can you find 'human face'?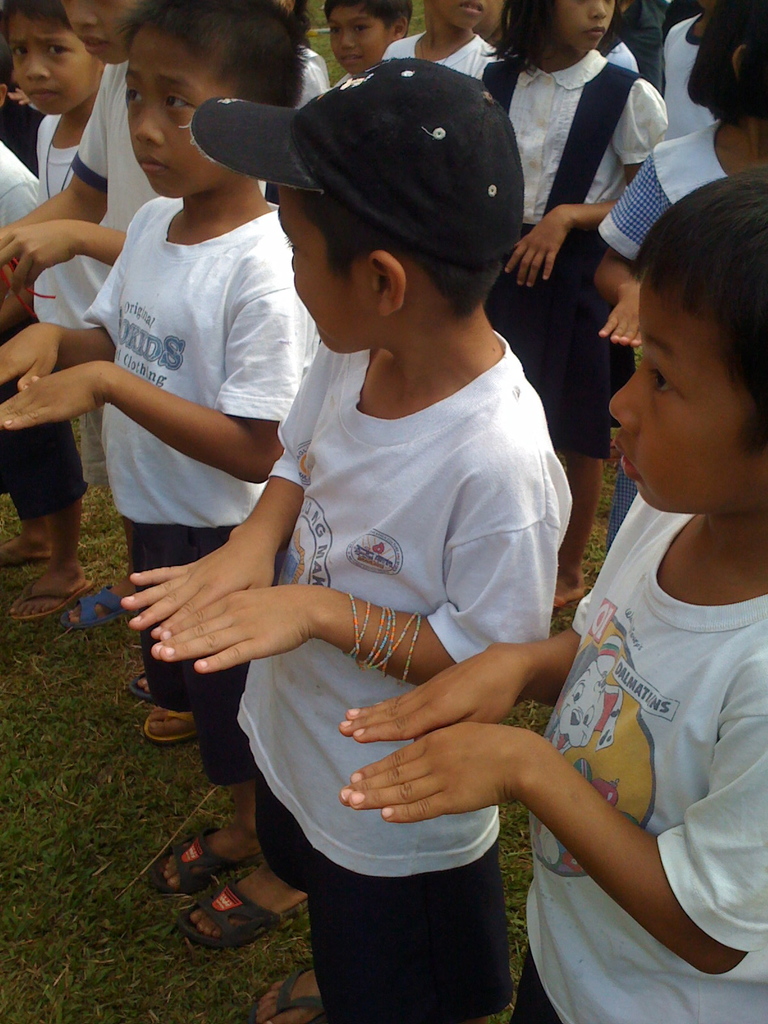
Yes, bounding box: region(6, 8, 100, 113).
